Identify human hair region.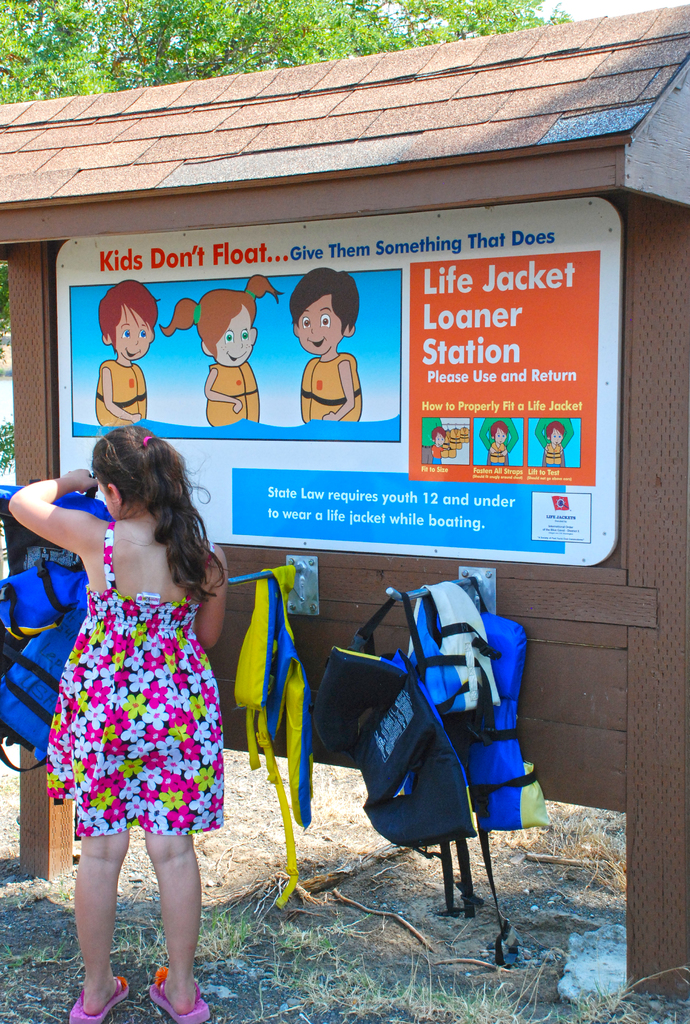
Region: 78 436 218 624.
